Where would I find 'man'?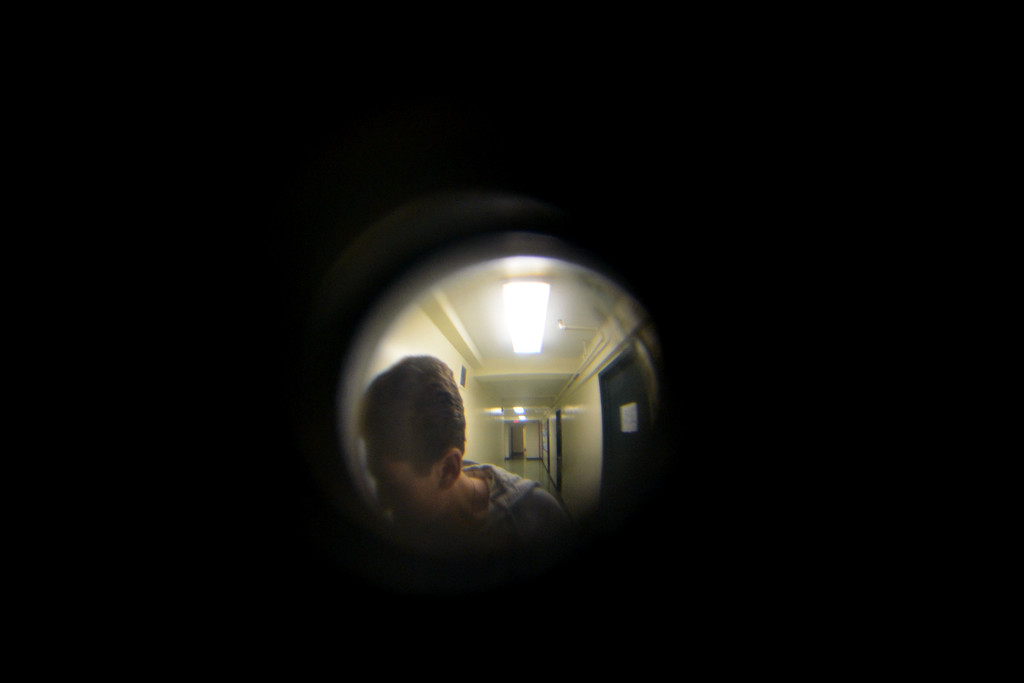
At (344, 360, 536, 561).
